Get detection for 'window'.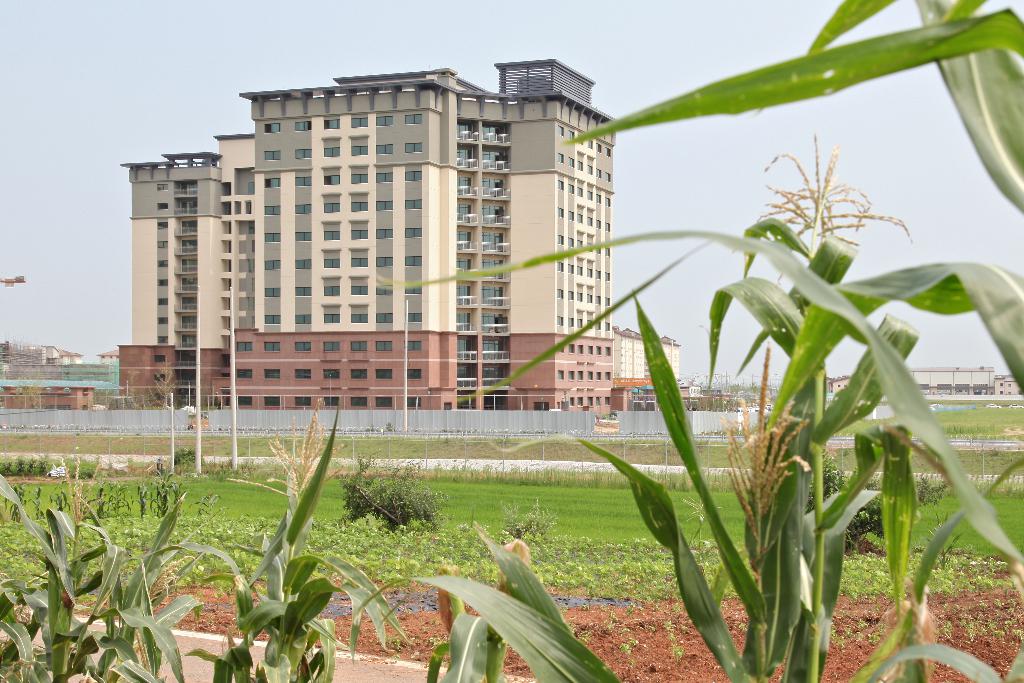
Detection: select_region(378, 397, 392, 409).
